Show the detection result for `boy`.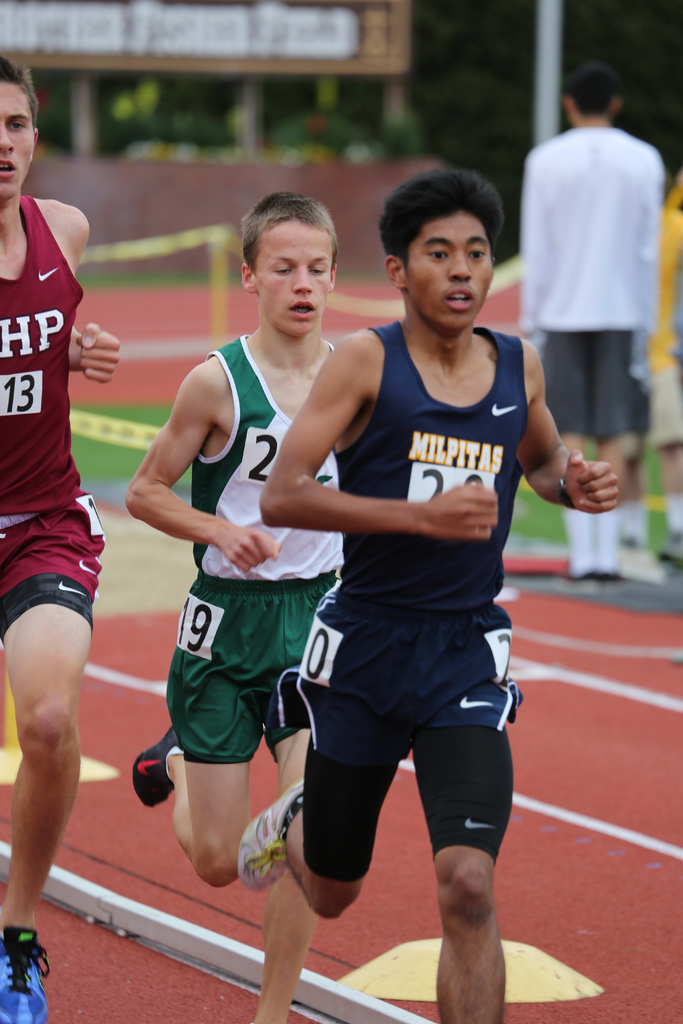
pyautogui.locateOnScreen(0, 63, 125, 1023).
